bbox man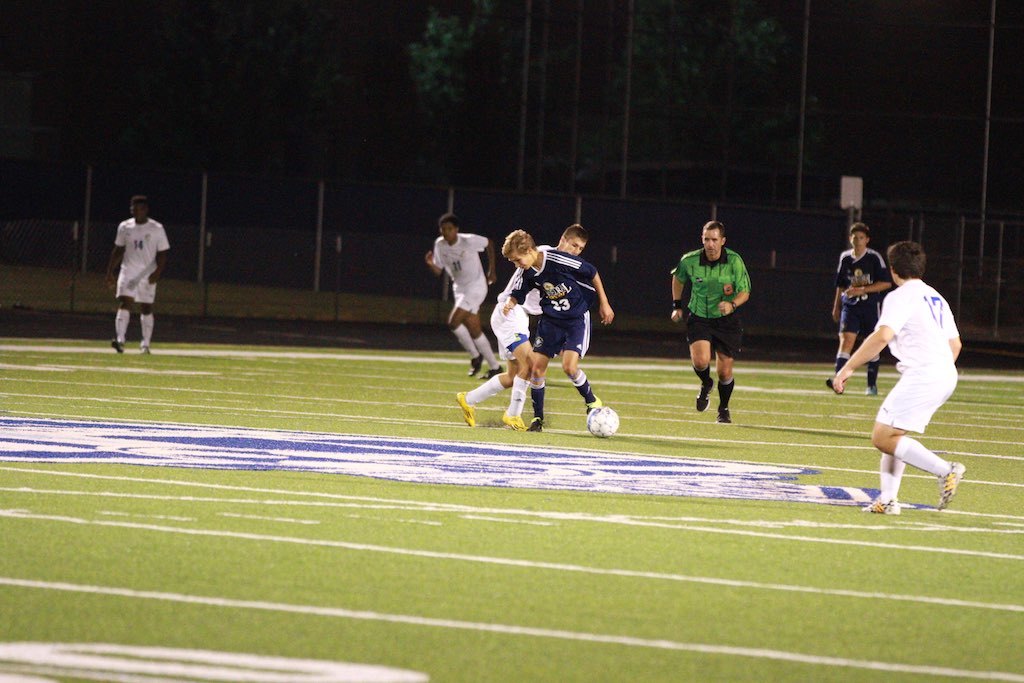
region(456, 224, 586, 429)
